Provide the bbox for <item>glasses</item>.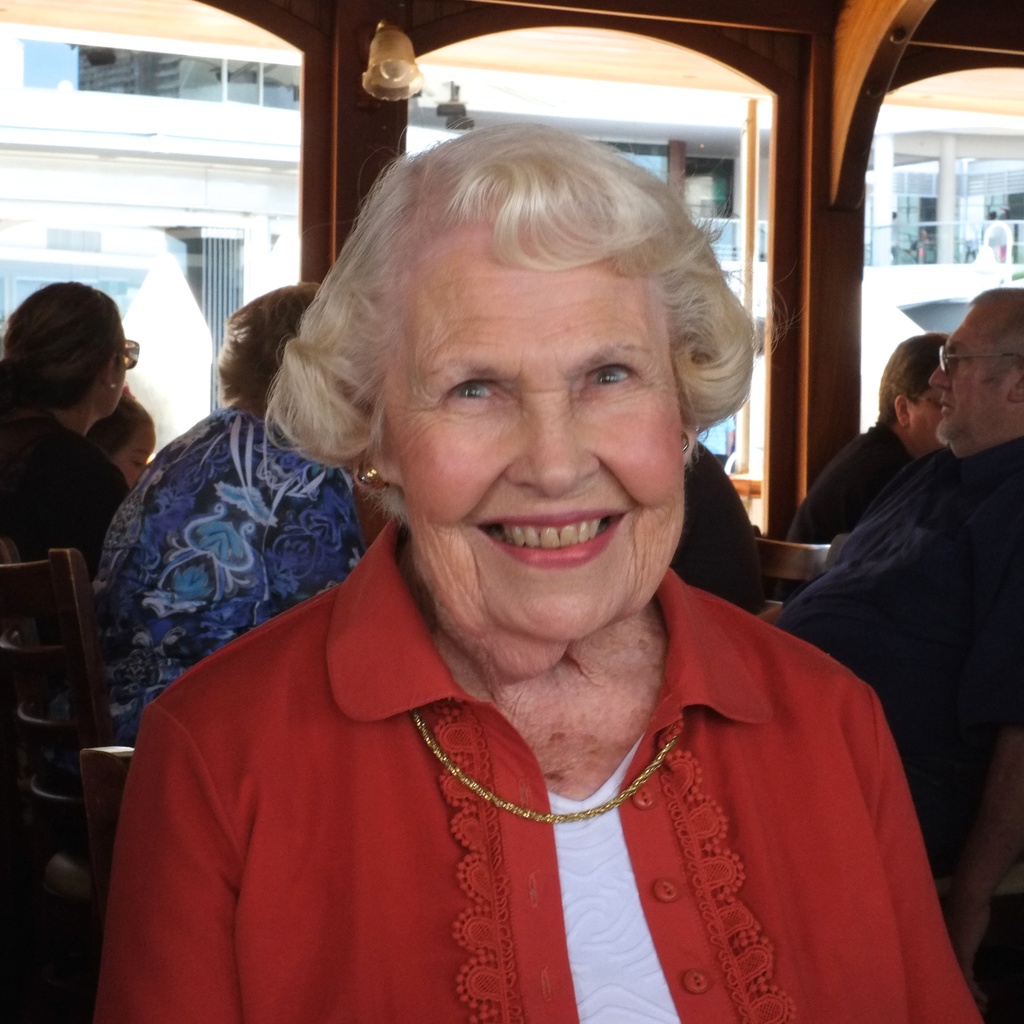
x1=935 y1=330 x2=1023 y2=379.
